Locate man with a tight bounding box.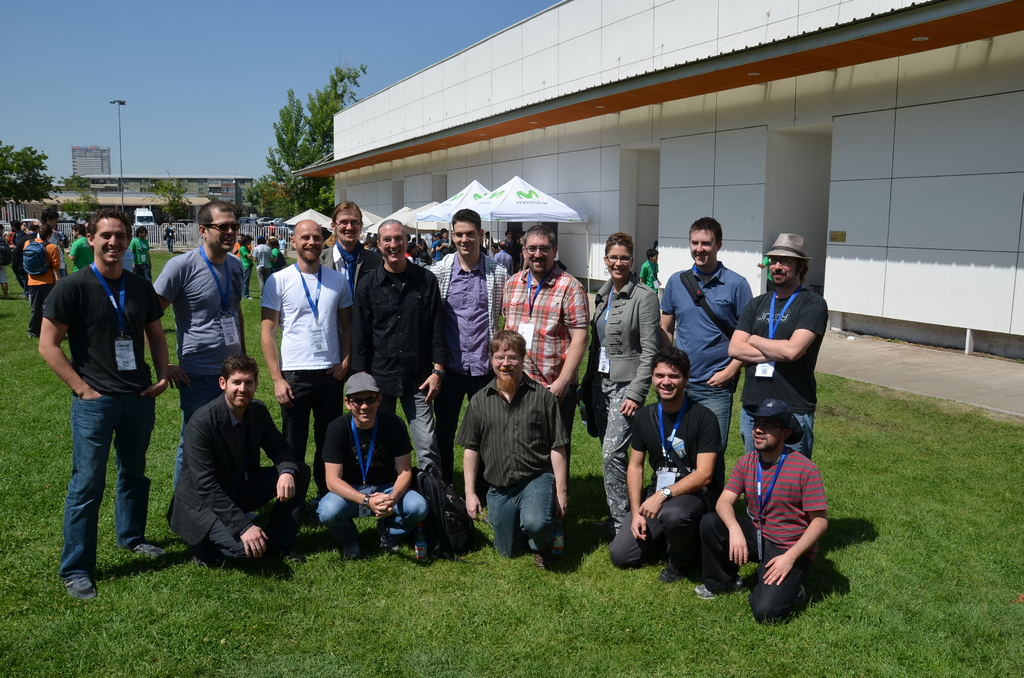
[428, 228, 444, 268].
